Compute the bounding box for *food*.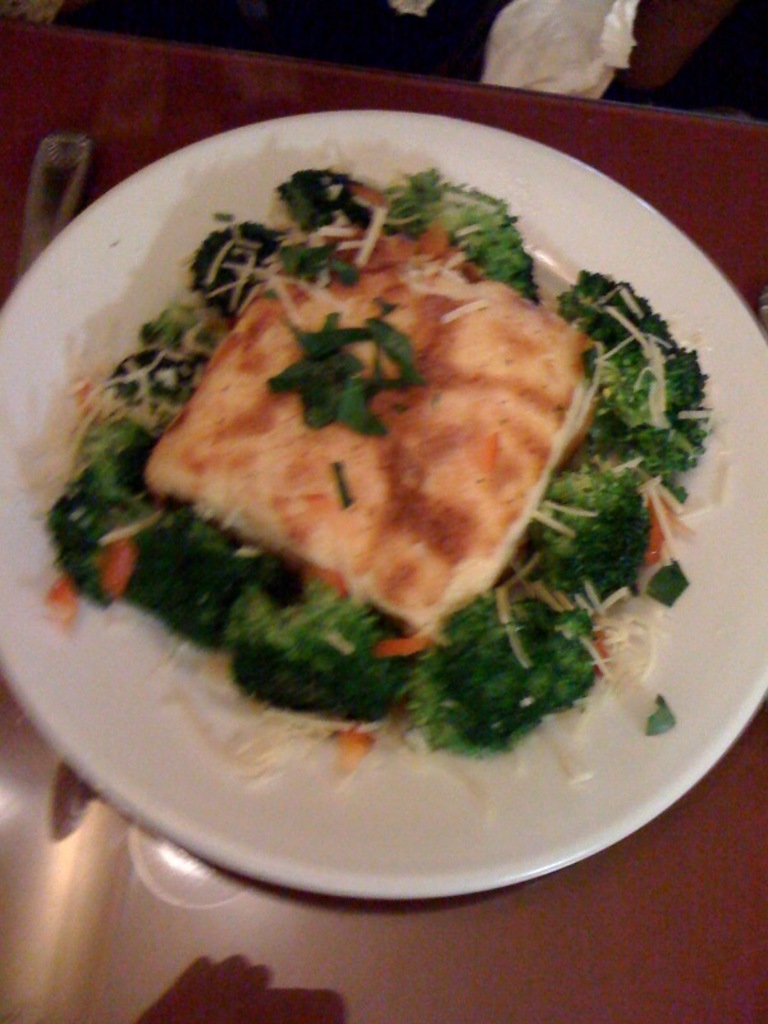
pyautogui.locateOnScreen(116, 172, 650, 794).
